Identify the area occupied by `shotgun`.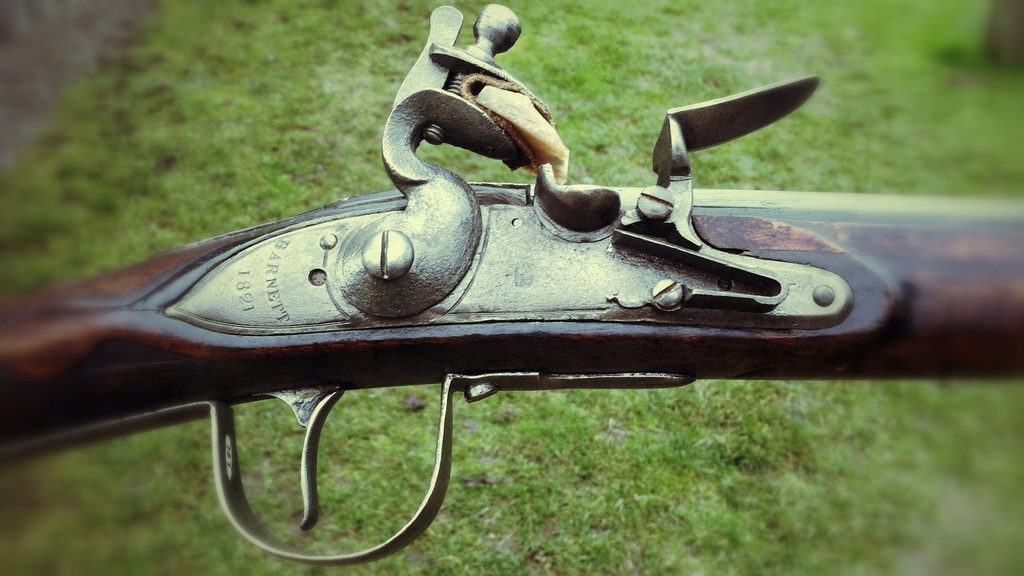
Area: 12 1 1023 565.
